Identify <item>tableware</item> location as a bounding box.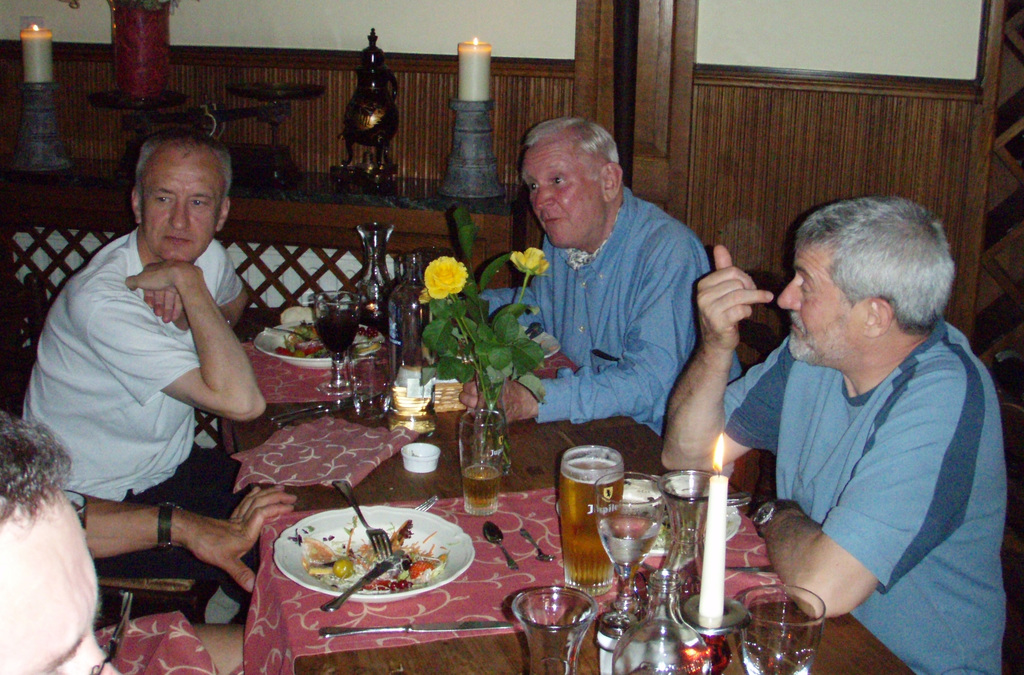
612 569 710 674.
